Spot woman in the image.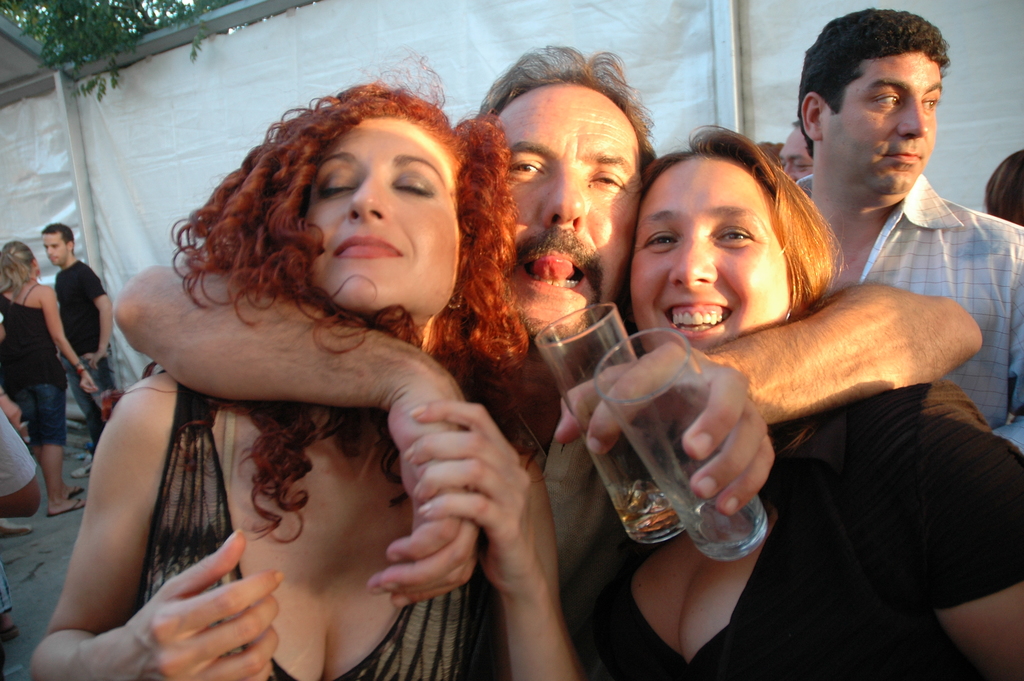
woman found at 979/144/1023/236.
